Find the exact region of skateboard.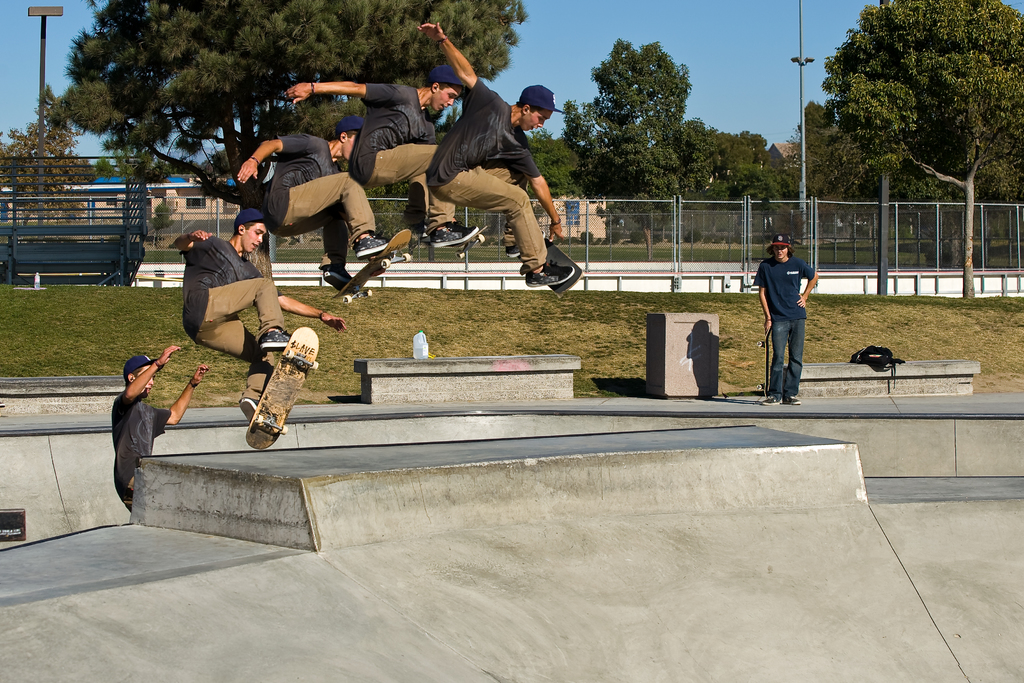
Exact region: (left=532, top=238, right=583, bottom=299).
